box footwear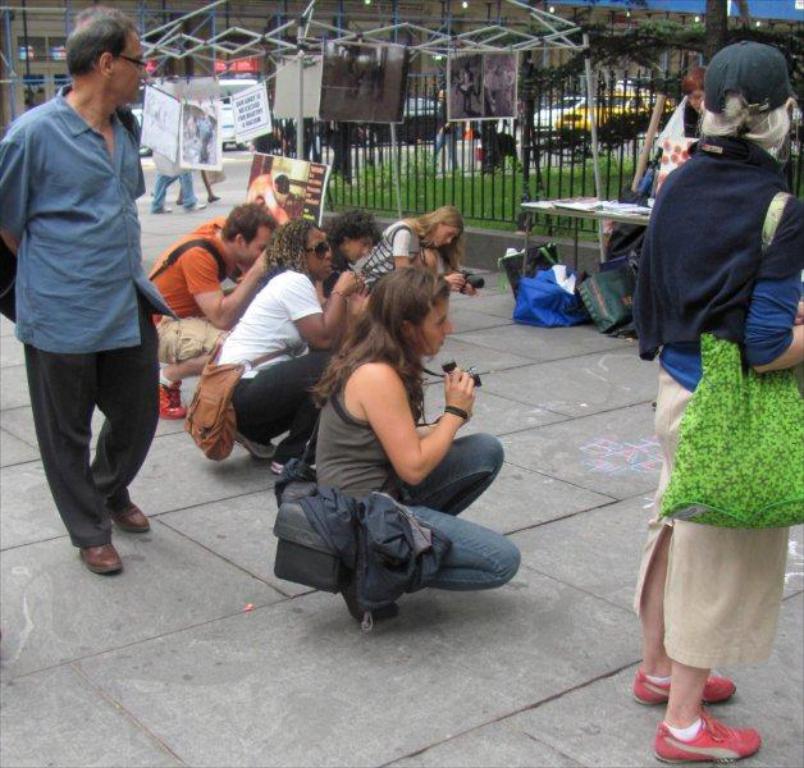
detection(186, 204, 206, 212)
